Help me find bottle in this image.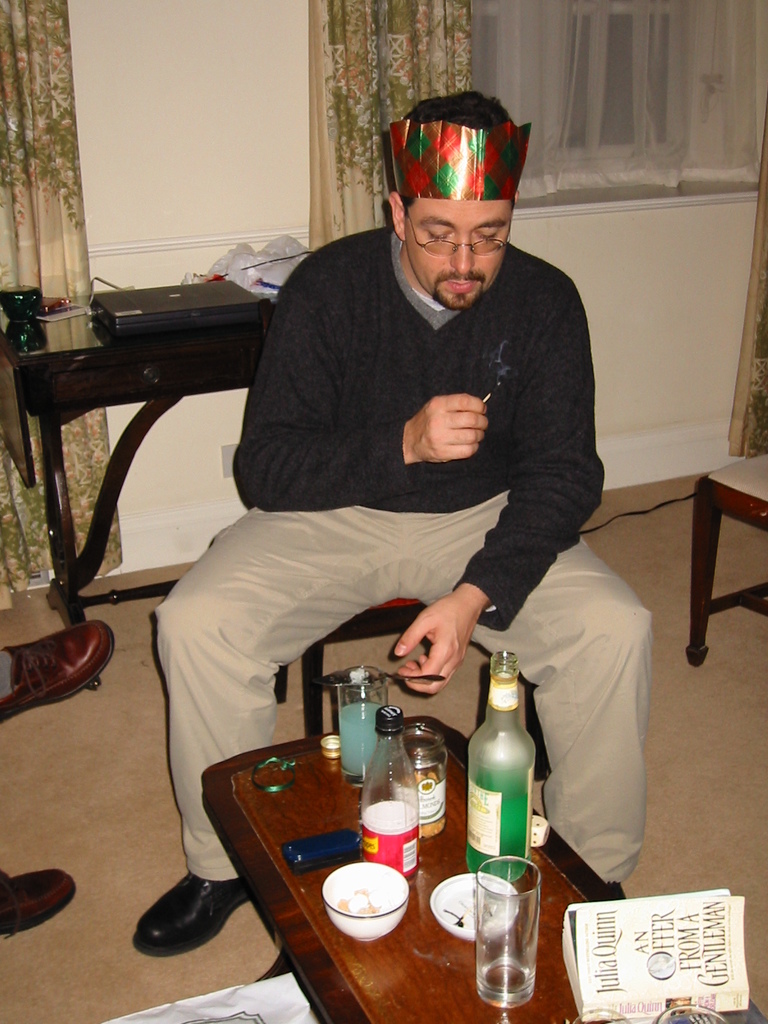
Found it: <region>468, 650, 535, 883</region>.
